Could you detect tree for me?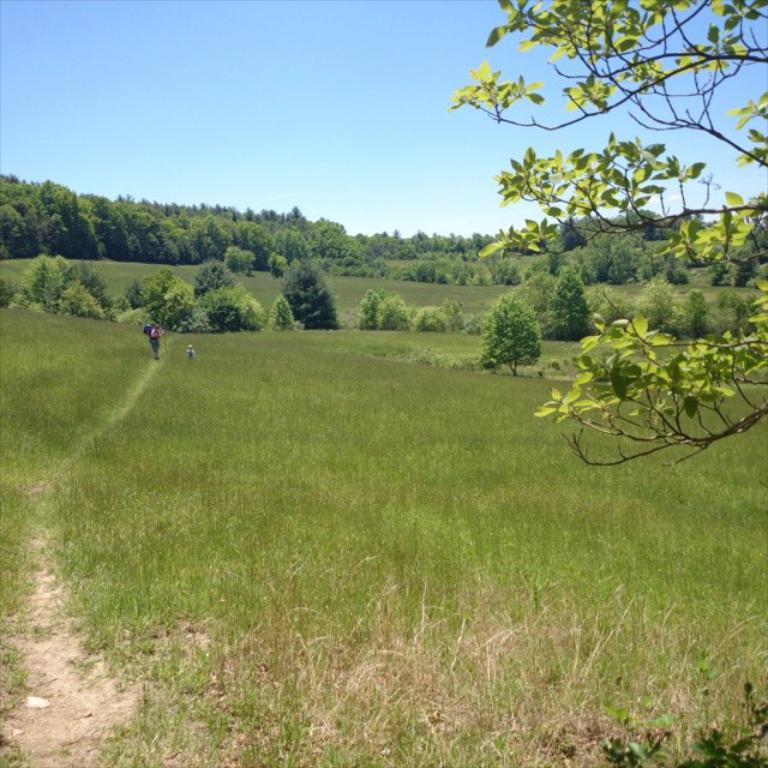
Detection result: crop(474, 280, 558, 377).
